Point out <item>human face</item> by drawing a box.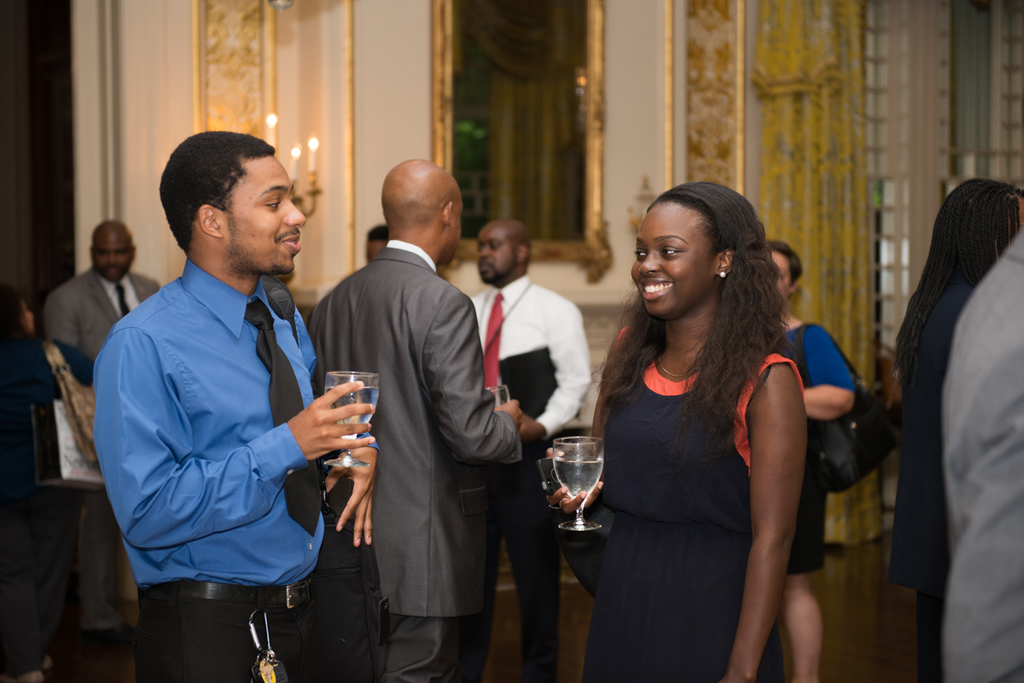
detection(770, 250, 788, 303).
